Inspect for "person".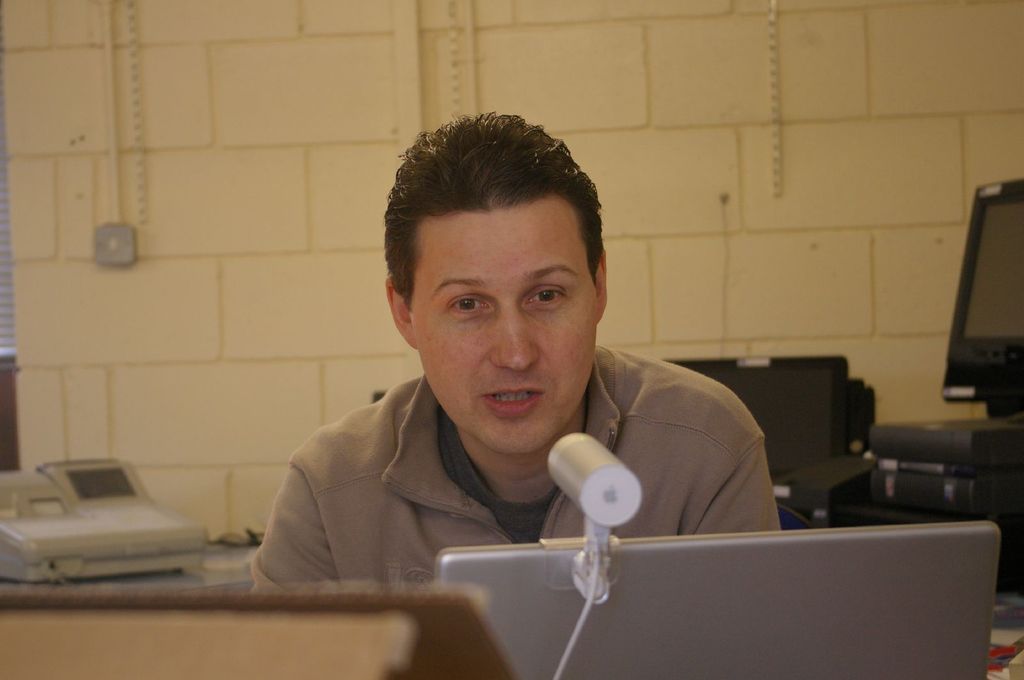
Inspection: select_region(252, 111, 783, 590).
